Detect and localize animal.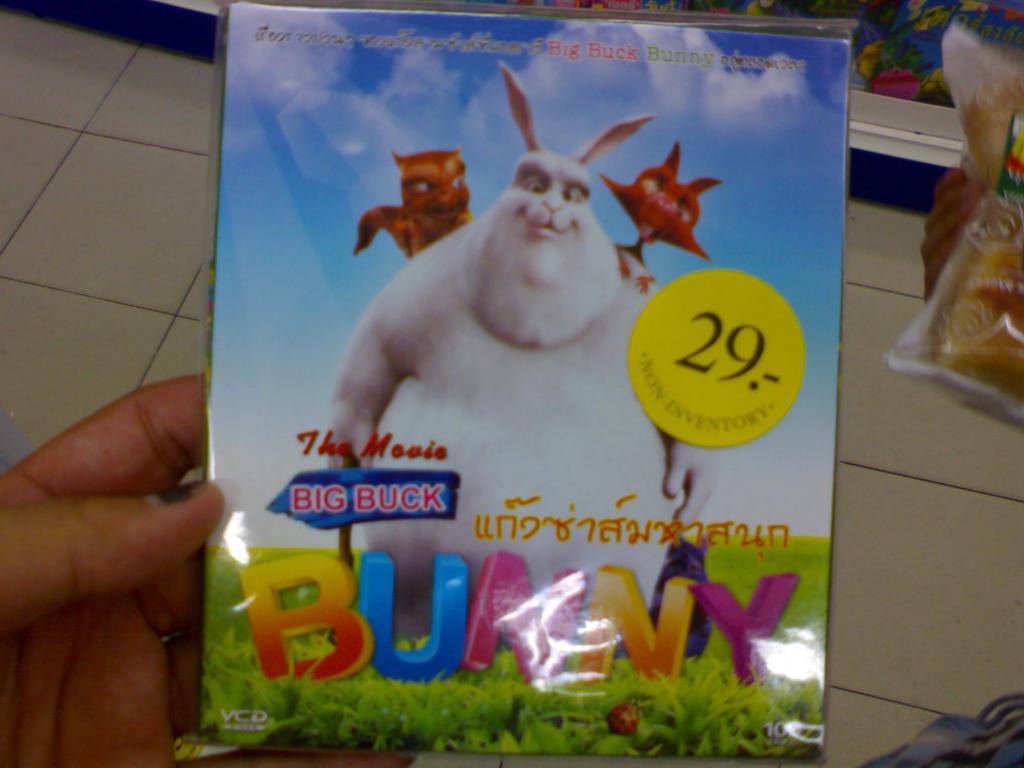
Localized at box=[351, 148, 472, 257].
